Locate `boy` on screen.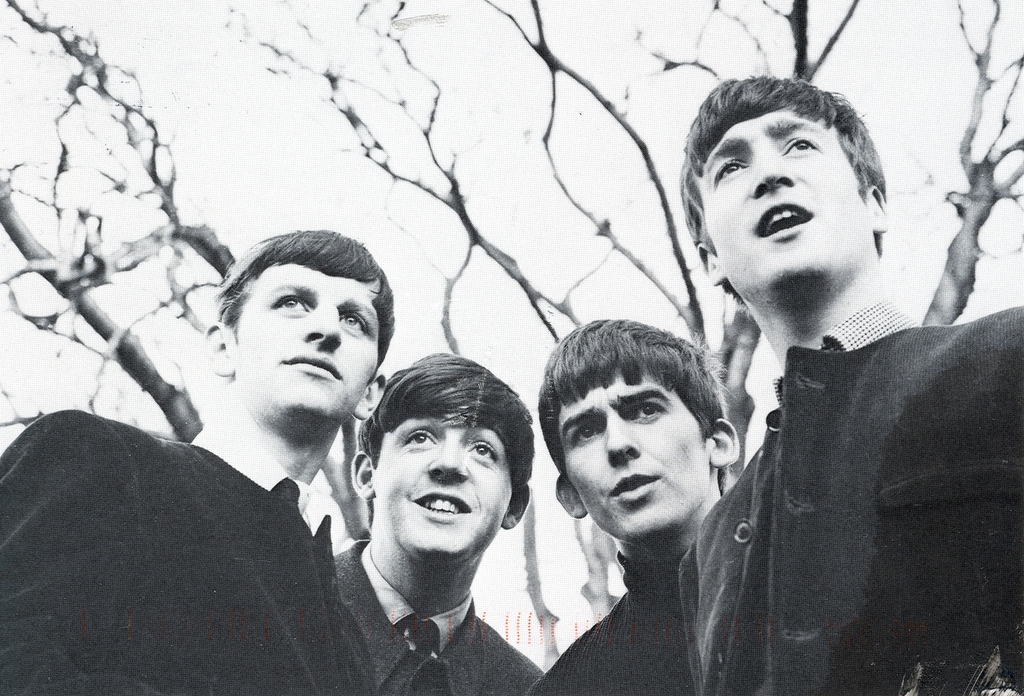
On screen at l=678, t=74, r=1021, b=695.
